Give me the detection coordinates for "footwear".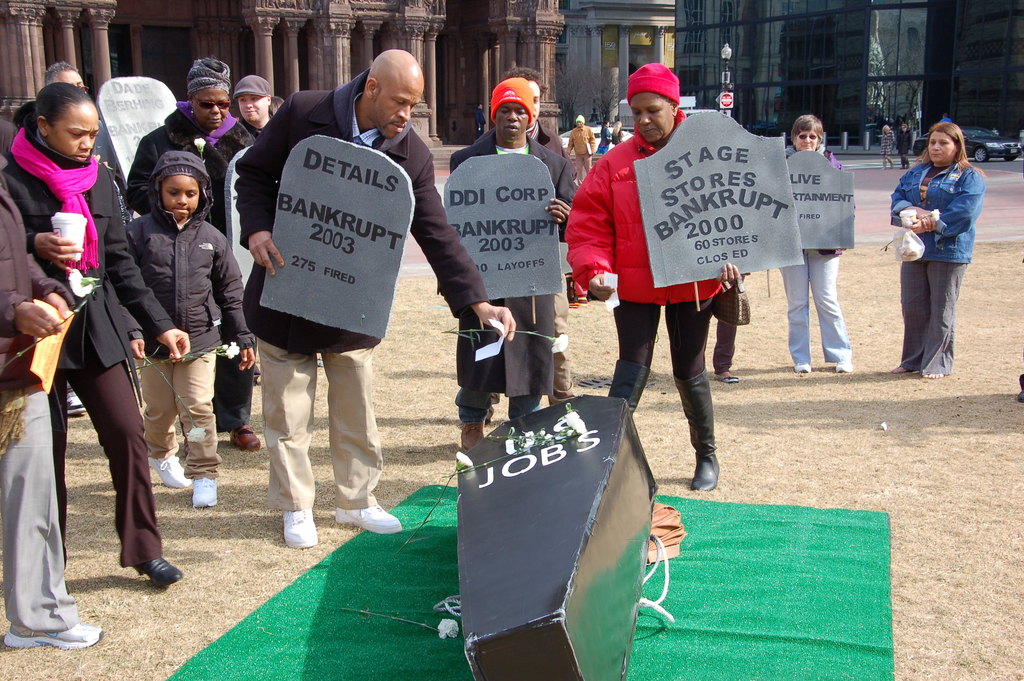
box=[195, 488, 219, 513].
